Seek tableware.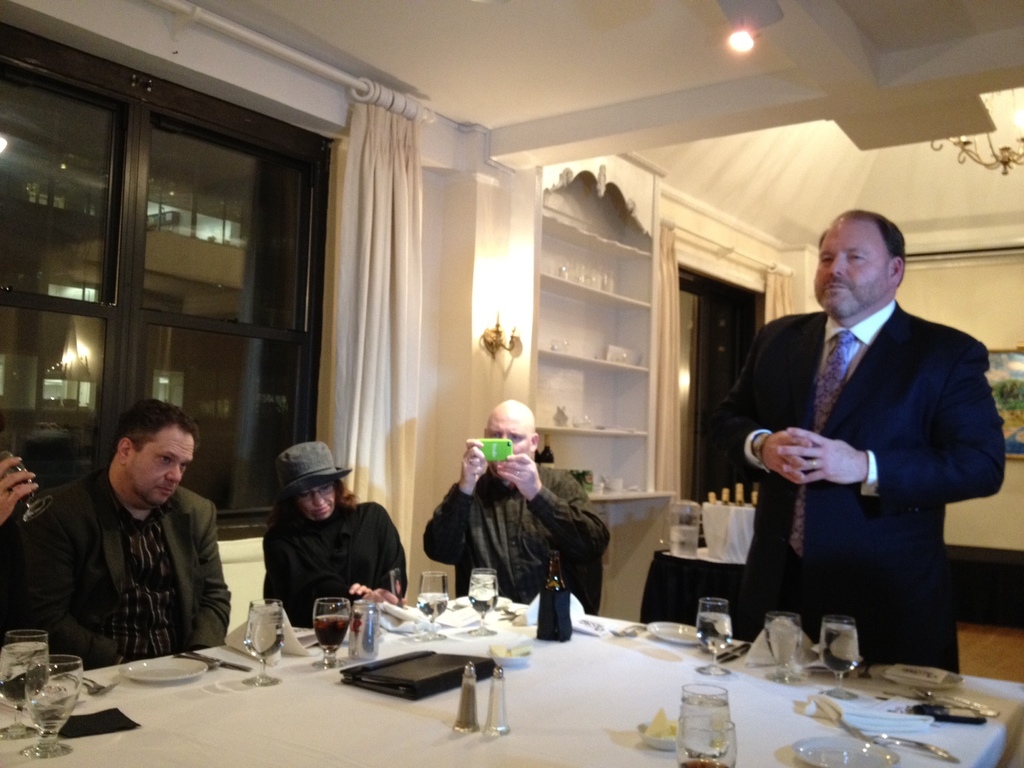
box(467, 568, 502, 639).
